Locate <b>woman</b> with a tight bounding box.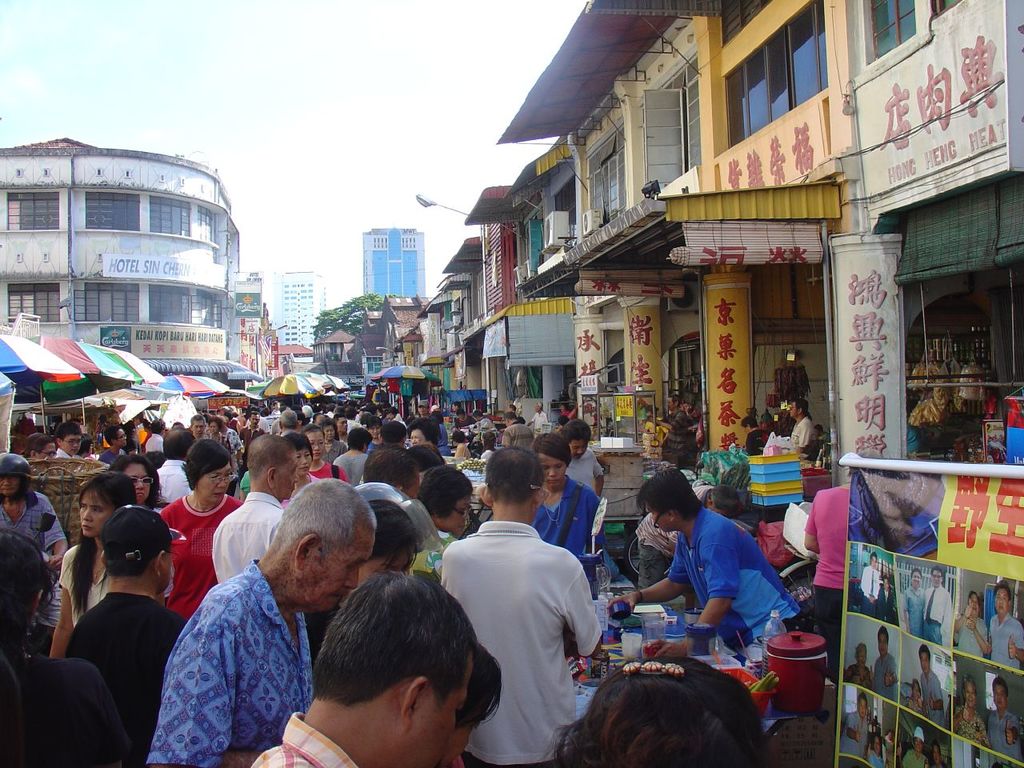
Rect(413, 463, 472, 582).
